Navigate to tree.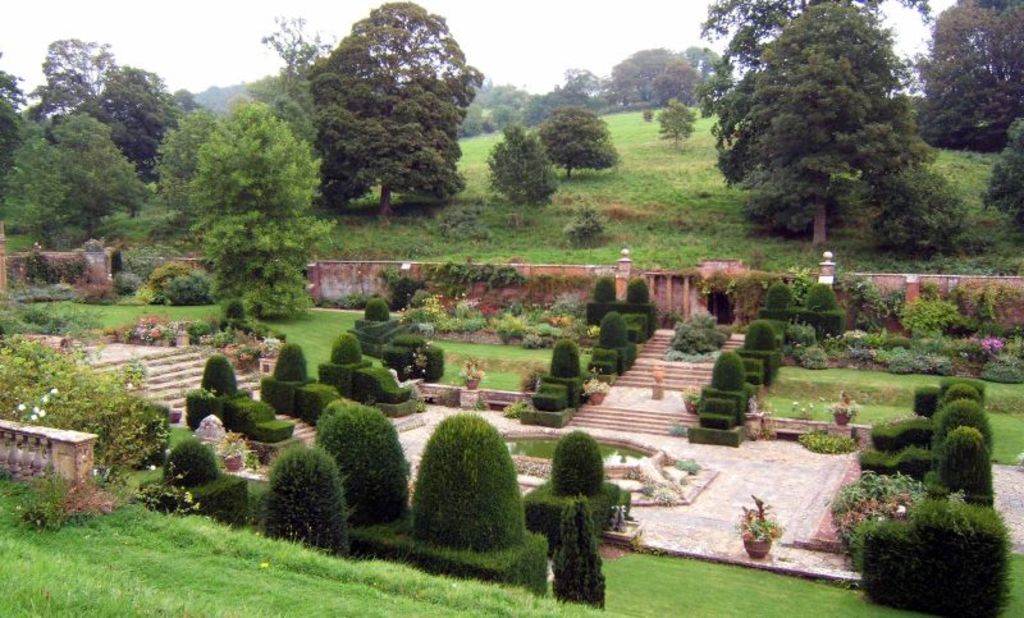
Navigation target: (0, 110, 150, 255).
